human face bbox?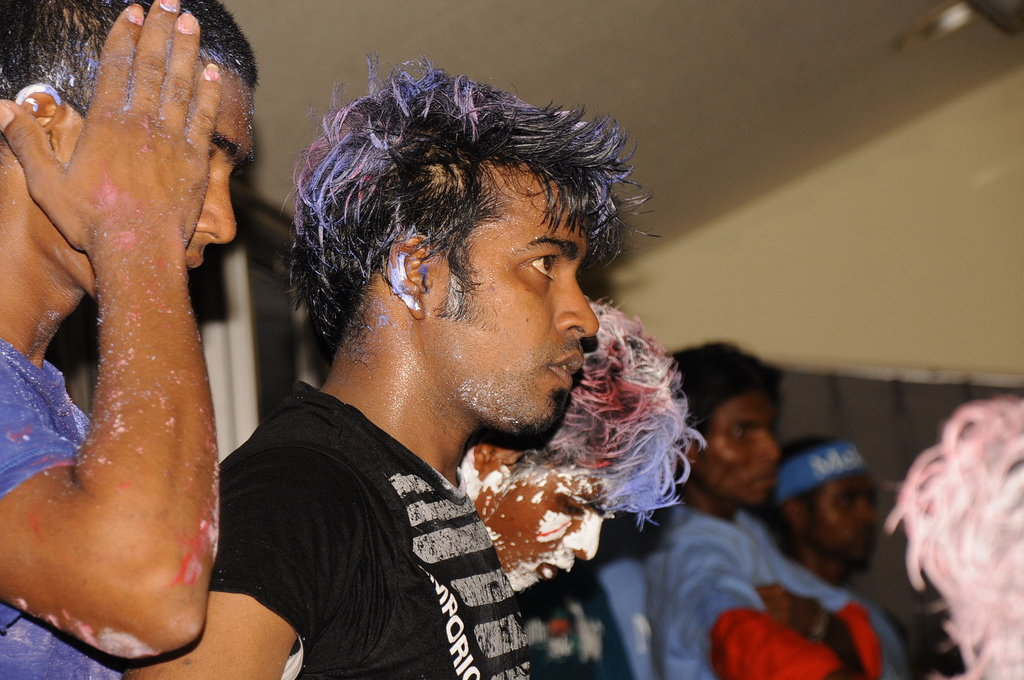
rect(54, 82, 255, 300)
